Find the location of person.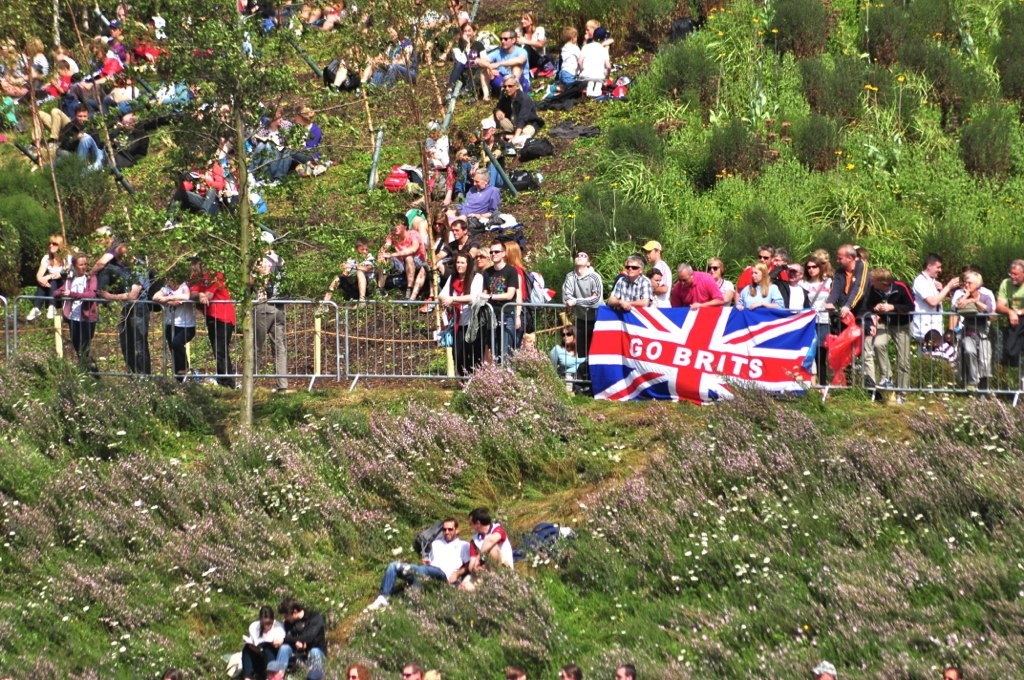
Location: locate(255, 95, 321, 194).
